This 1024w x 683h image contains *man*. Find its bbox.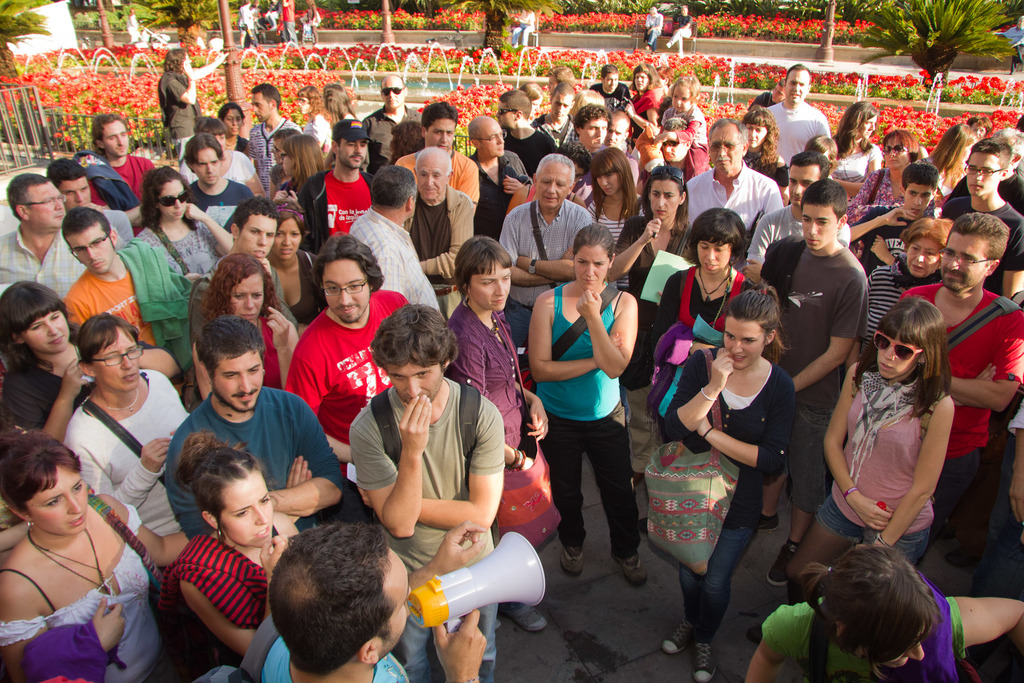
470, 112, 532, 236.
